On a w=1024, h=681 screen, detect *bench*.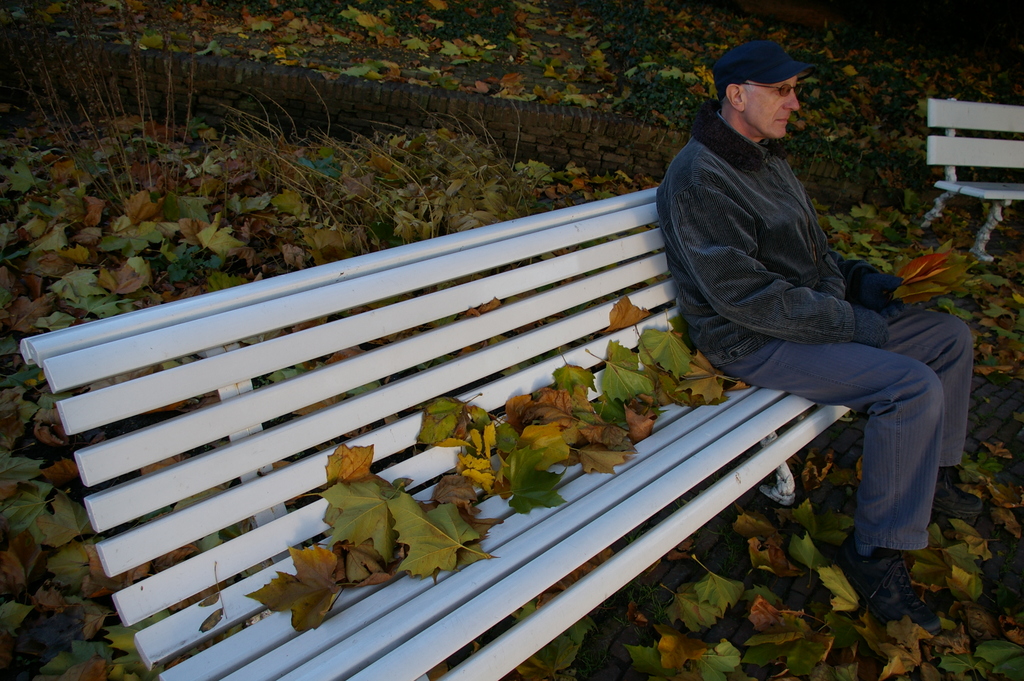
(left=916, top=101, right=1023, bottom=259).
